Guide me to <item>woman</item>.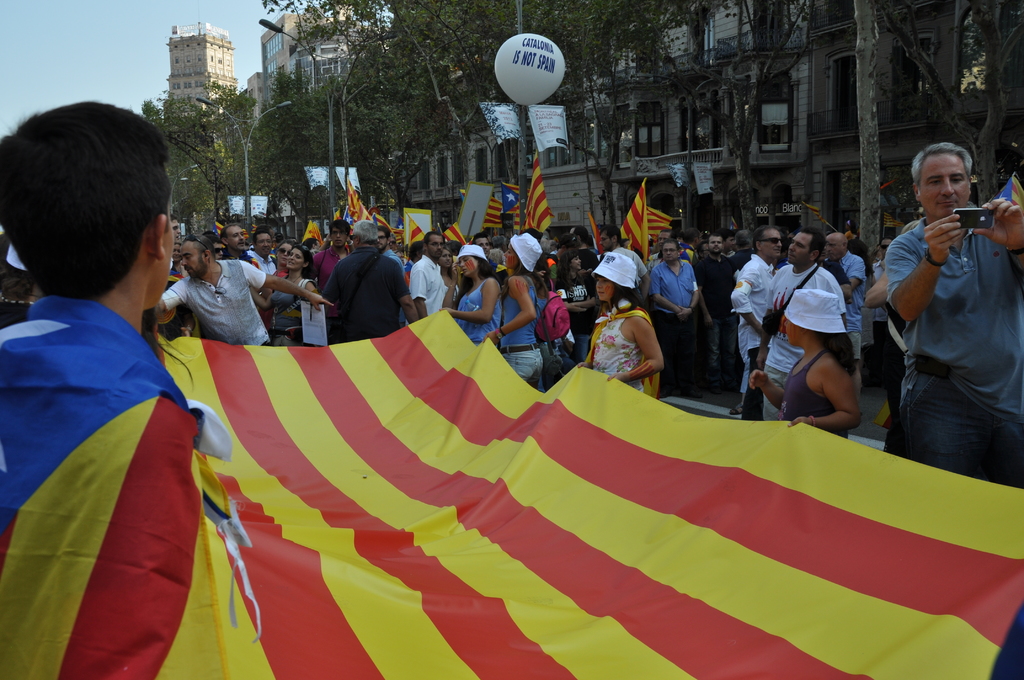
Guidance: (248, 242, 318, 347).
